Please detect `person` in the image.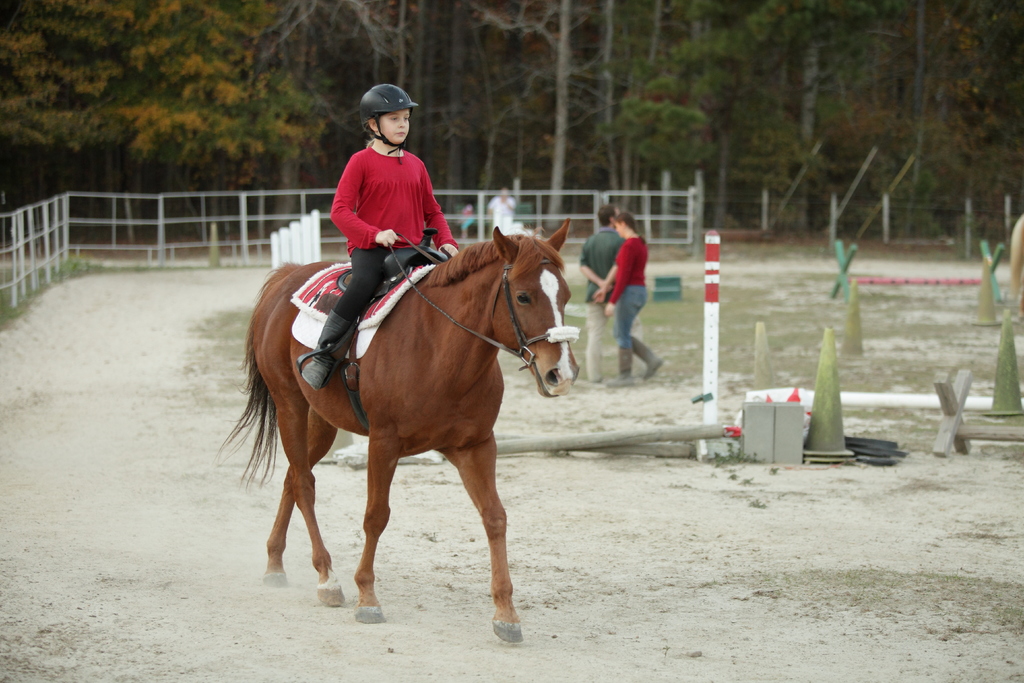
left=306, top=81, right=485, bottom=318.
